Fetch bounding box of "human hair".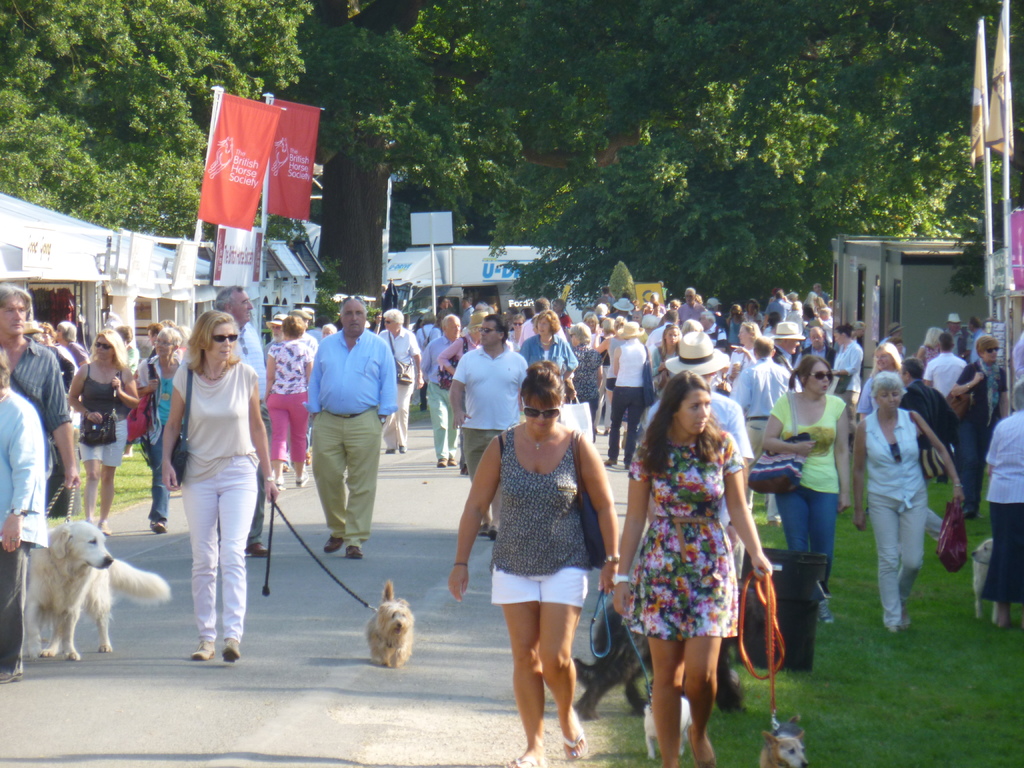
Bbox: 78:328:128:372.
